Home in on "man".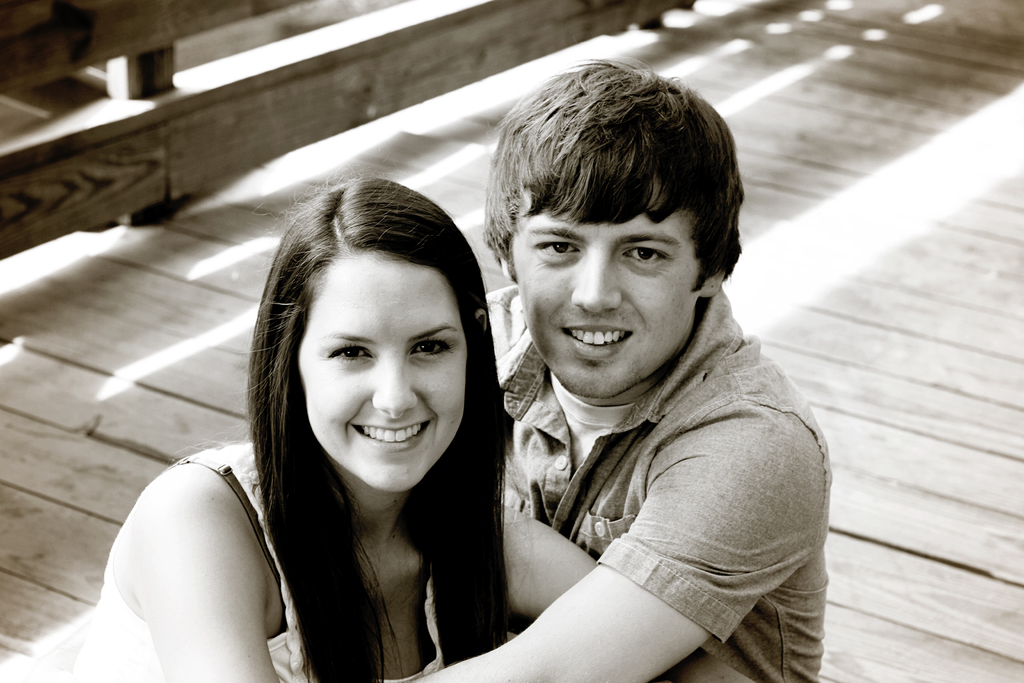
Homed in at (left=406, top=56, right=828, bottom=682).
